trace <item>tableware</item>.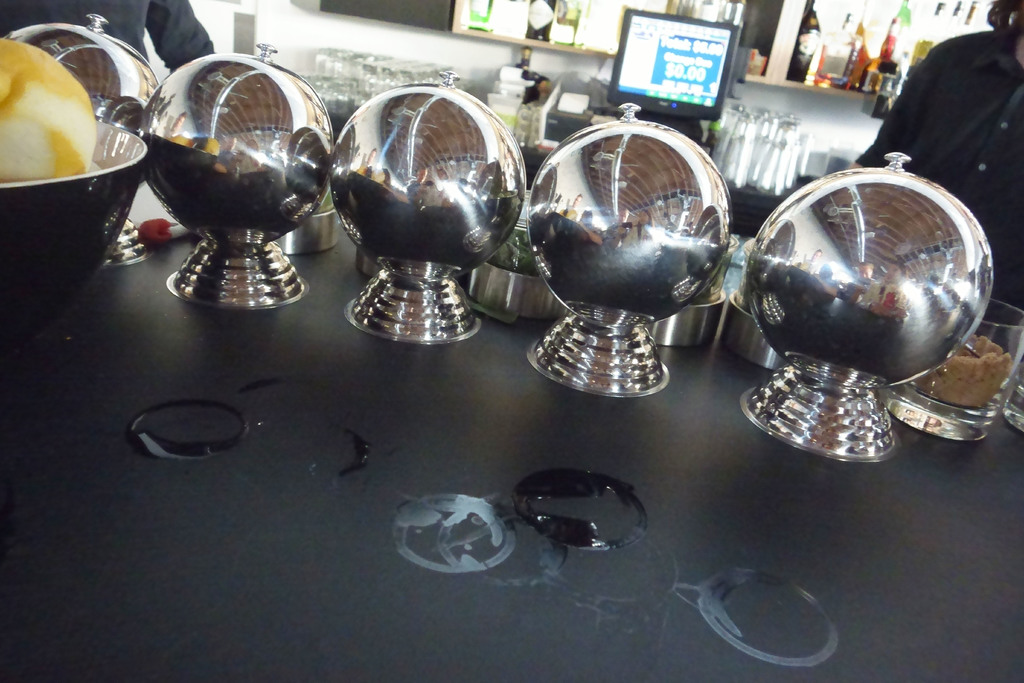
Traced to [x1=1005, y1=381, x2=1023, y2=436].
